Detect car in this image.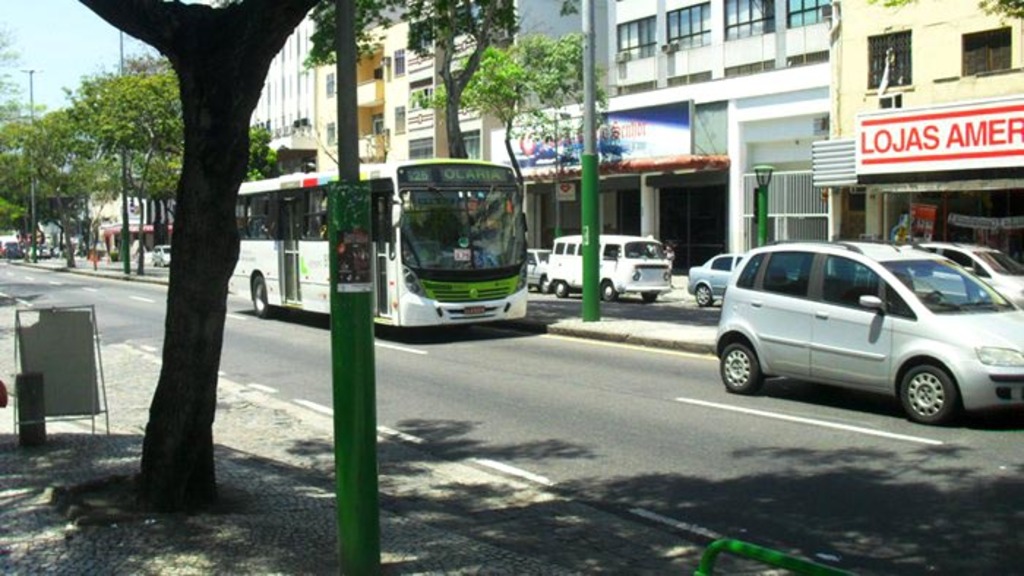
Detection: x1=701 y1=221 x2=1023 y2=417.
